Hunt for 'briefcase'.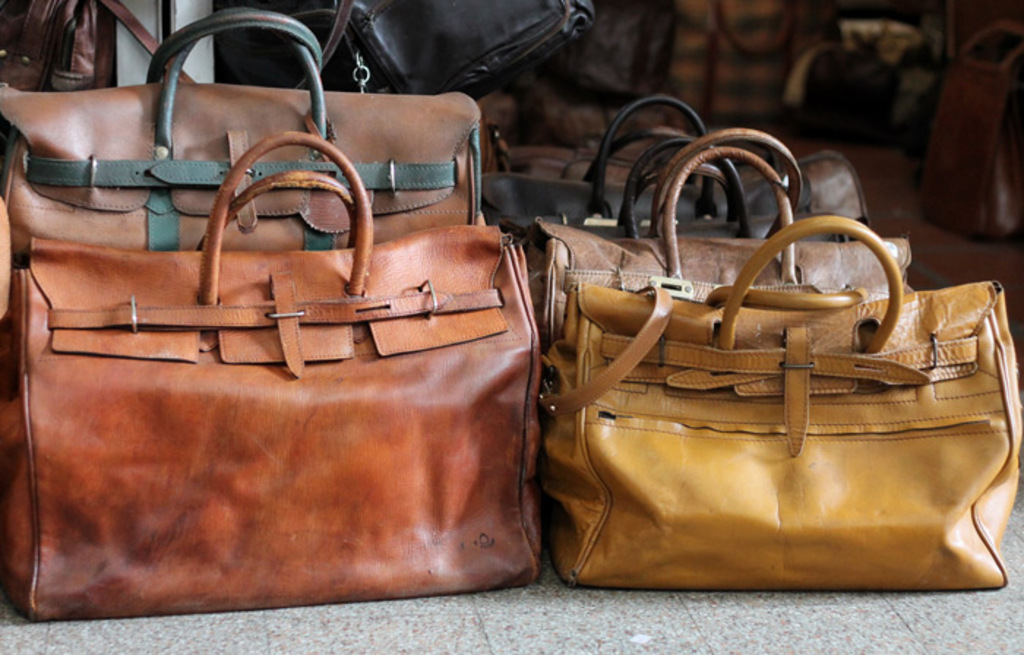
Hunted down at locate(275, 0, 594, 95).
